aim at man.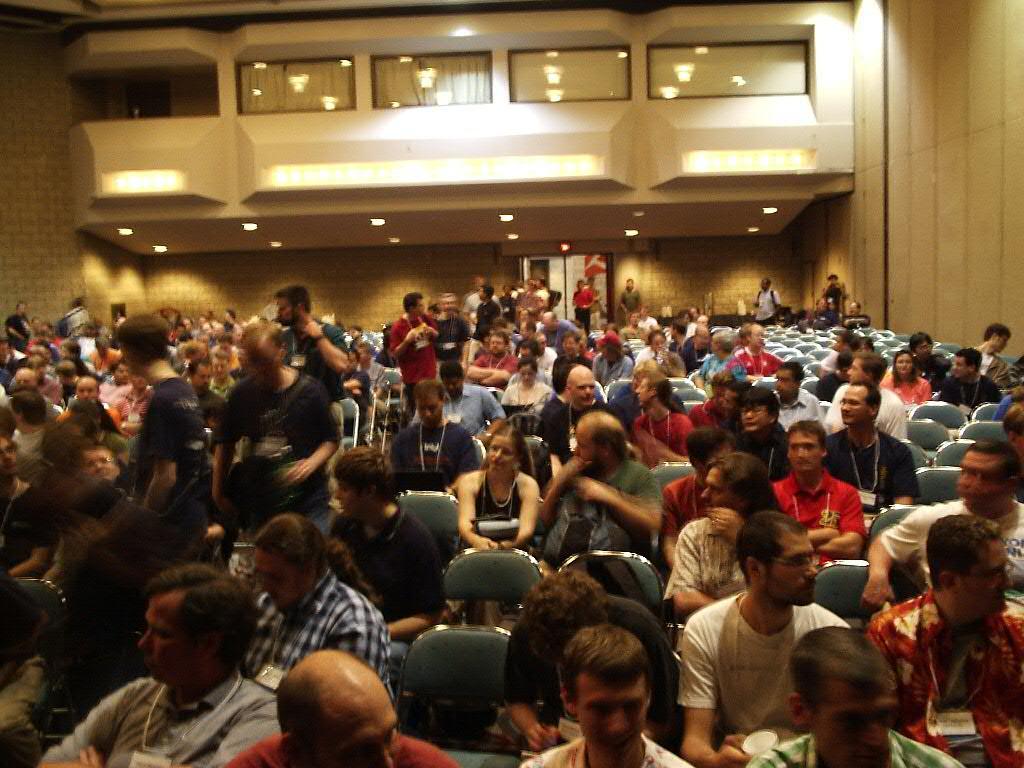
Aimed at 532,404,662,577.
